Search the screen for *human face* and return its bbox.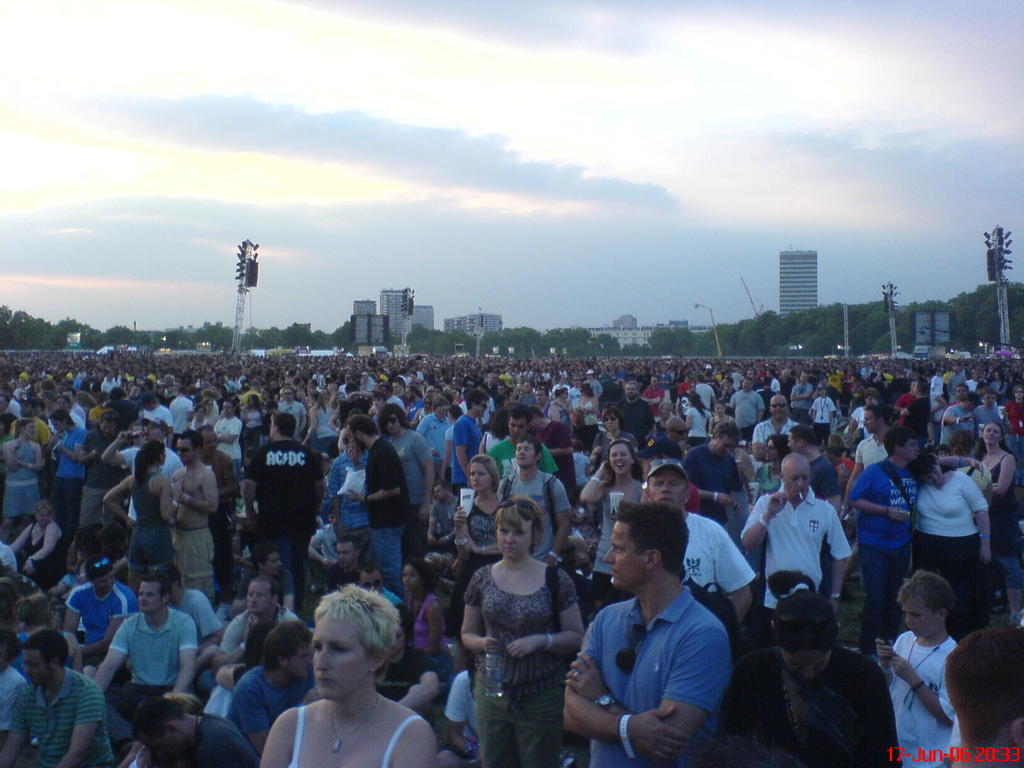
Found: [left=437, top=406, right=447, bottom=413].
